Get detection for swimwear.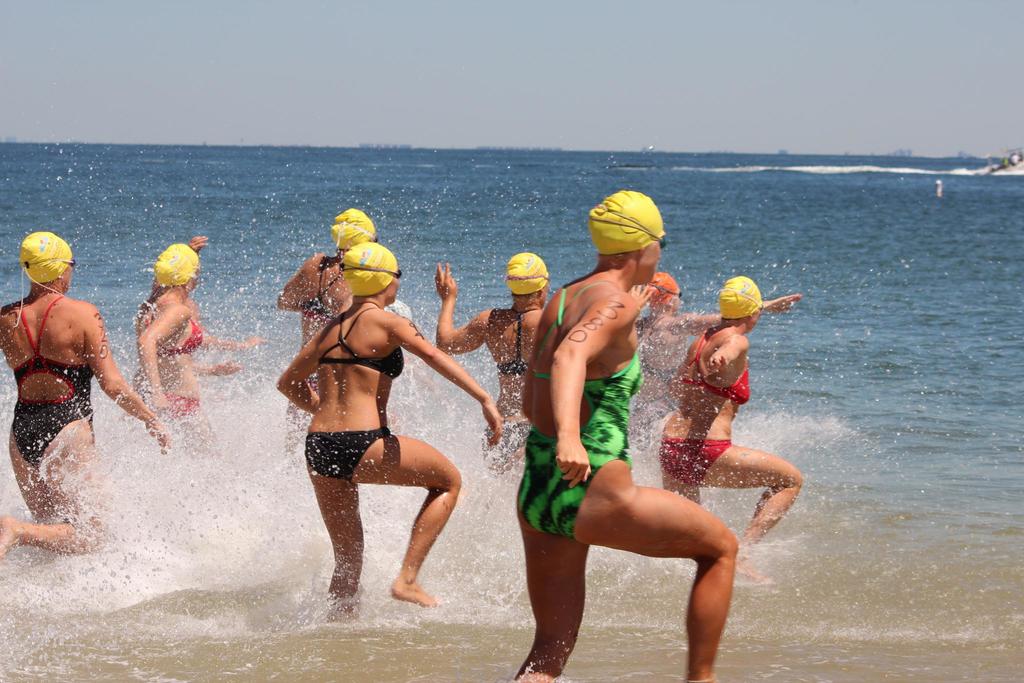
Detection: 294,252,349,321.
